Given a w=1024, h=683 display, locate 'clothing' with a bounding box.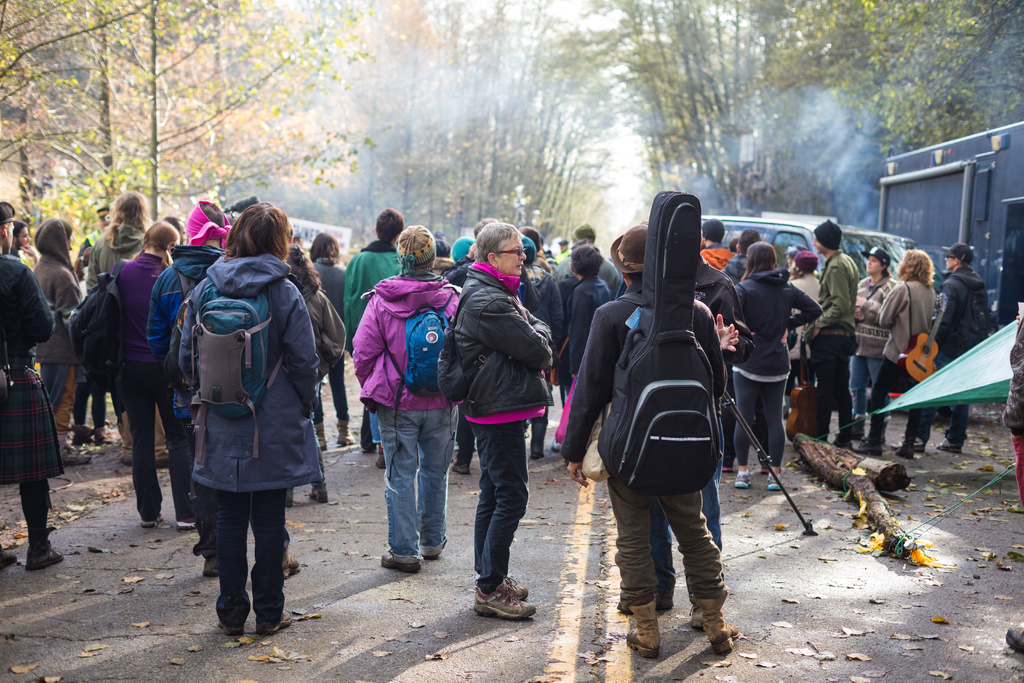
Located: (449,265,556,587).
